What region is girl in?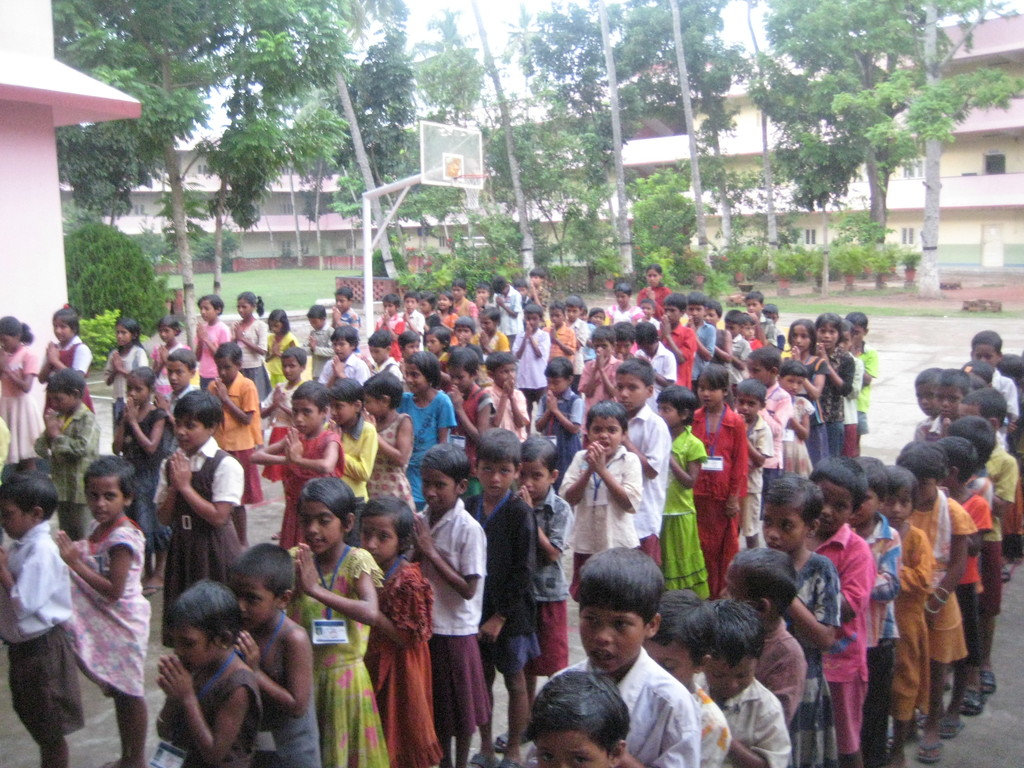
x1=812 y1=314 x2=850 y2=456.
